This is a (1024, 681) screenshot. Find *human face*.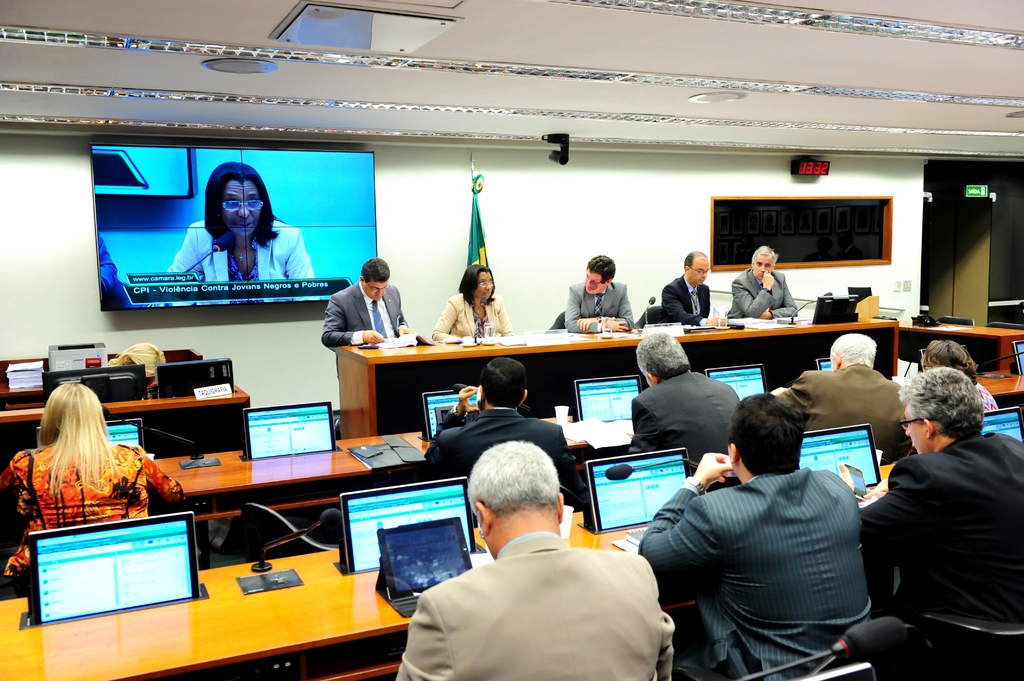
Bounding box: rect(367, 282, 391, 301).
